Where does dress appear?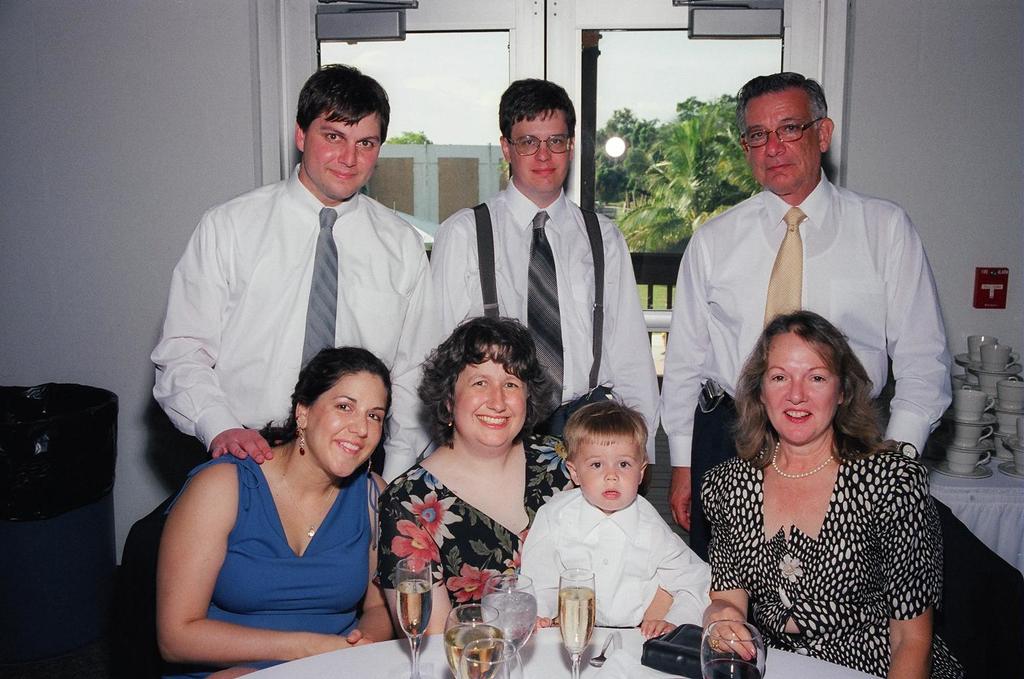
Appears at 149:447:385:678.
